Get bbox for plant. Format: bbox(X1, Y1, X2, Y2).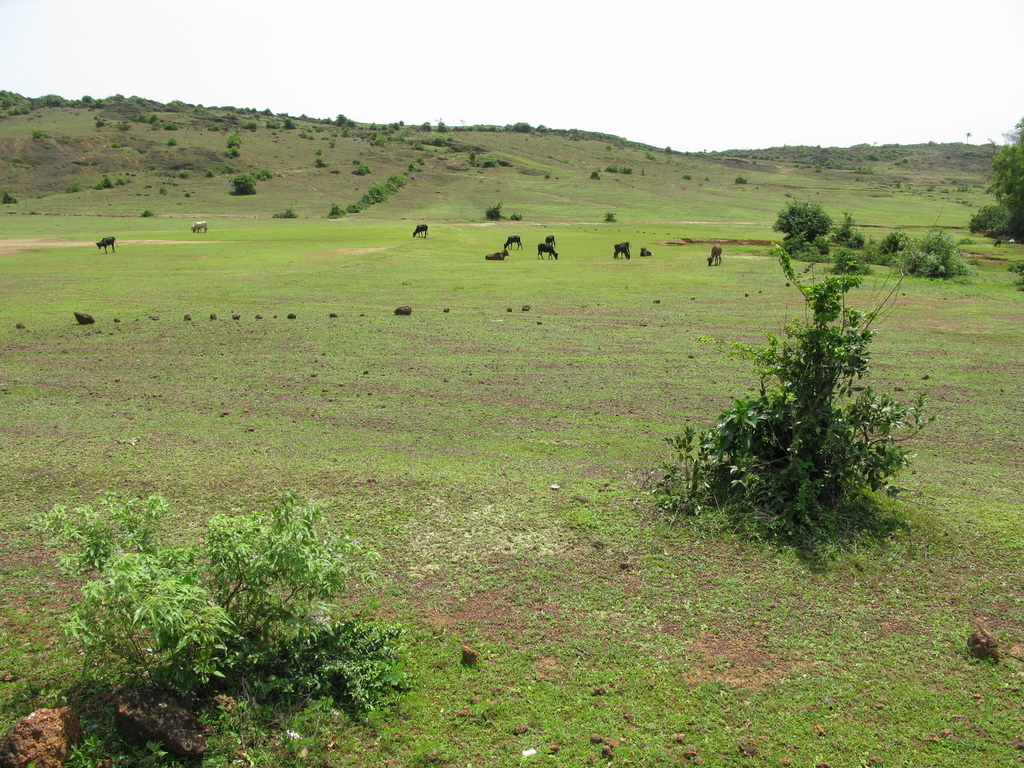
bbox(964, 108, 1023, 303).
